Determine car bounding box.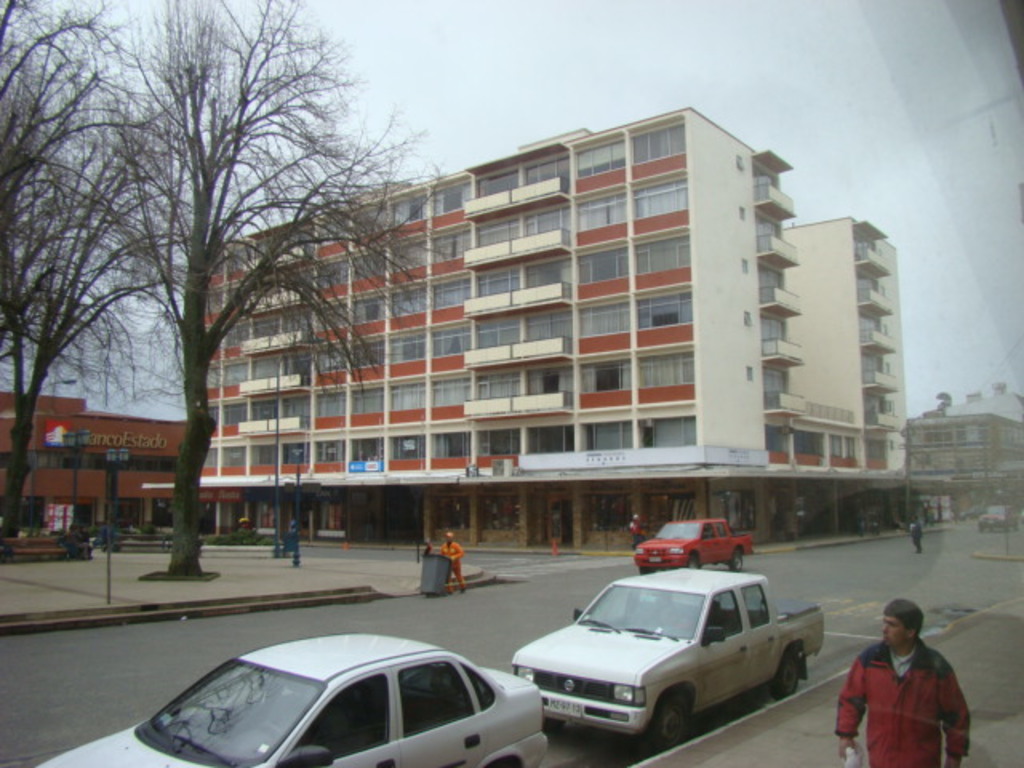
Determined: BBox(30, 630, 554, 766).
